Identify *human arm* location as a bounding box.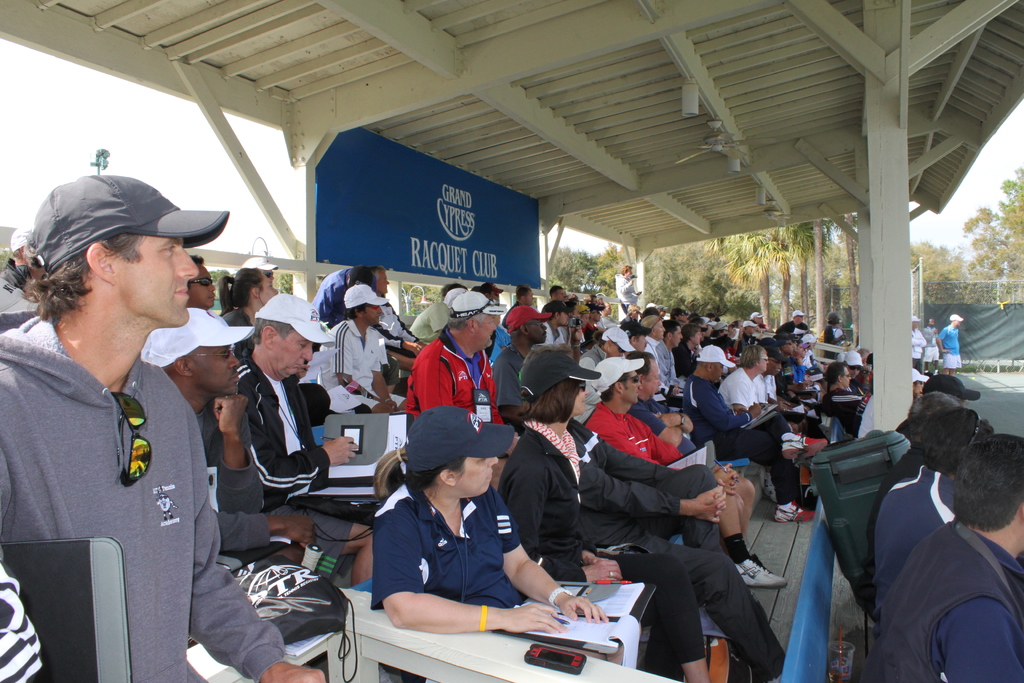
left=429, top=304, right=450, bottom=332.
